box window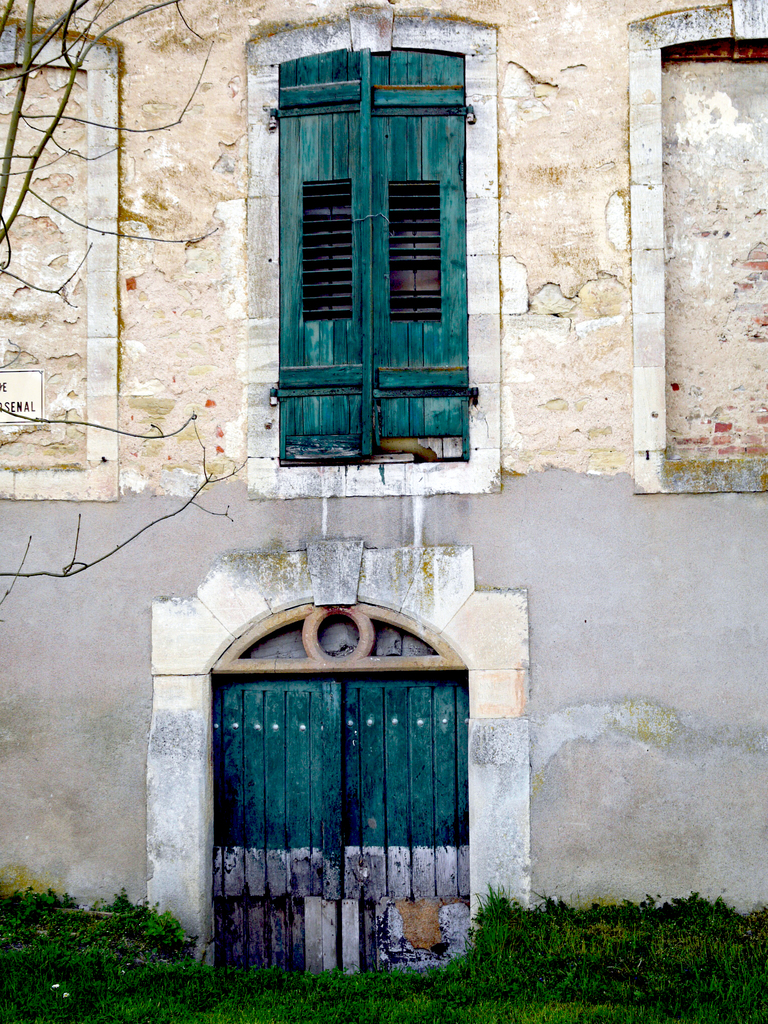
(x1=261, y1=18, x2=474, y2=475)
